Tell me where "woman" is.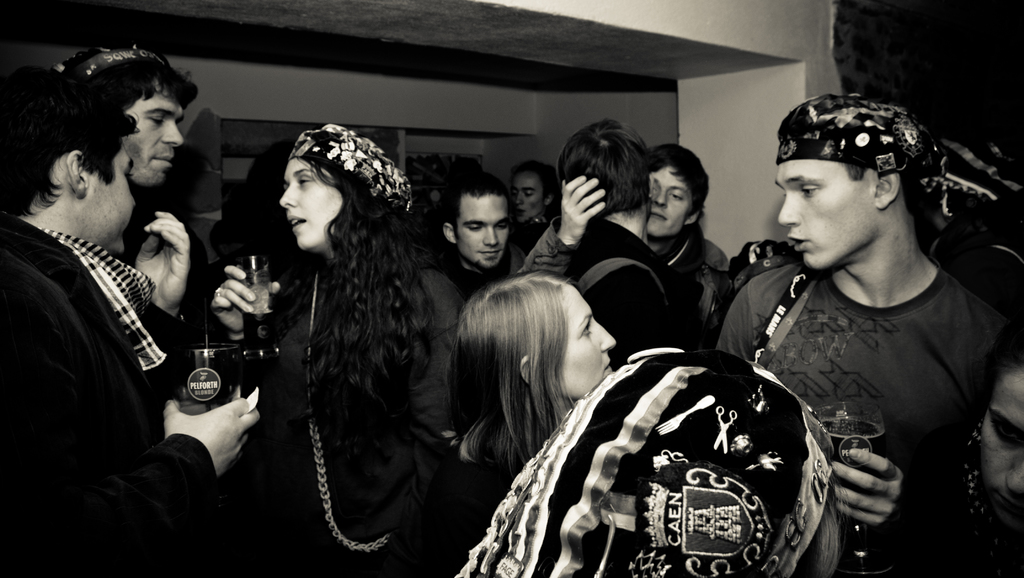
"woman" is at bbox=(426, 269, 621, 577).
